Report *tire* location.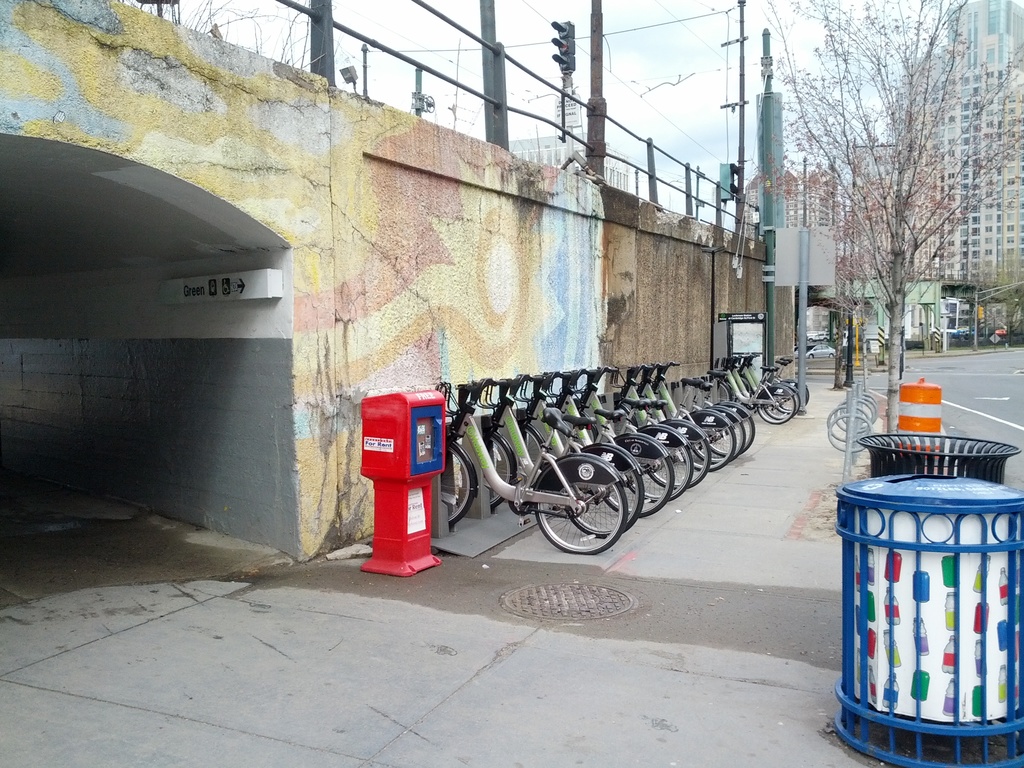
Report: 440,447,472,524.
